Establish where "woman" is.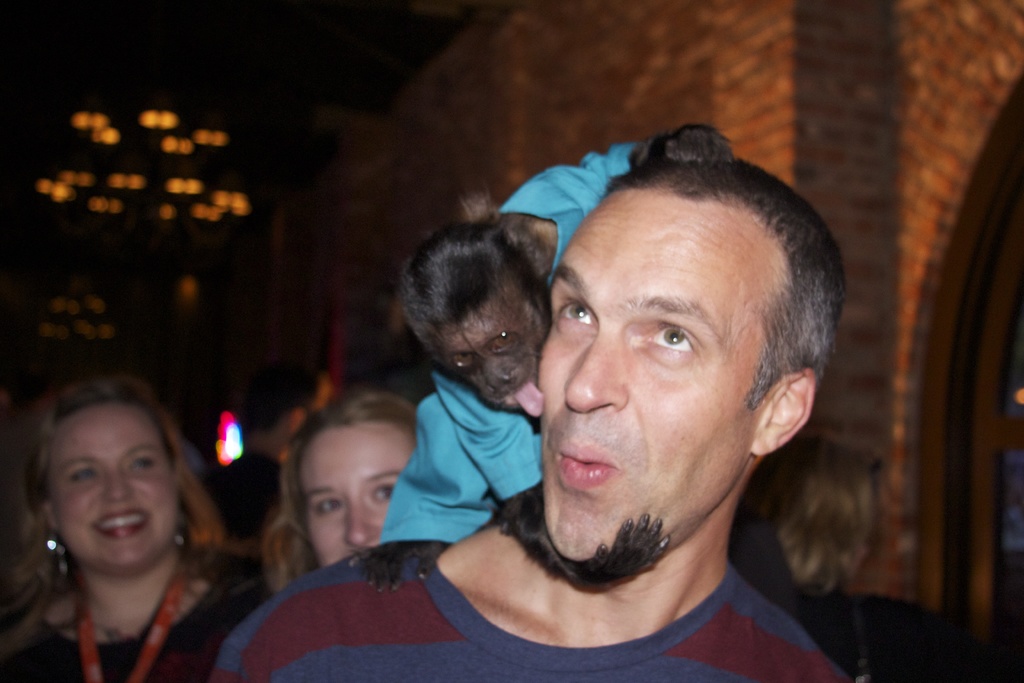
Established at [x1=270, y1=387, x2=418, y2=593].
